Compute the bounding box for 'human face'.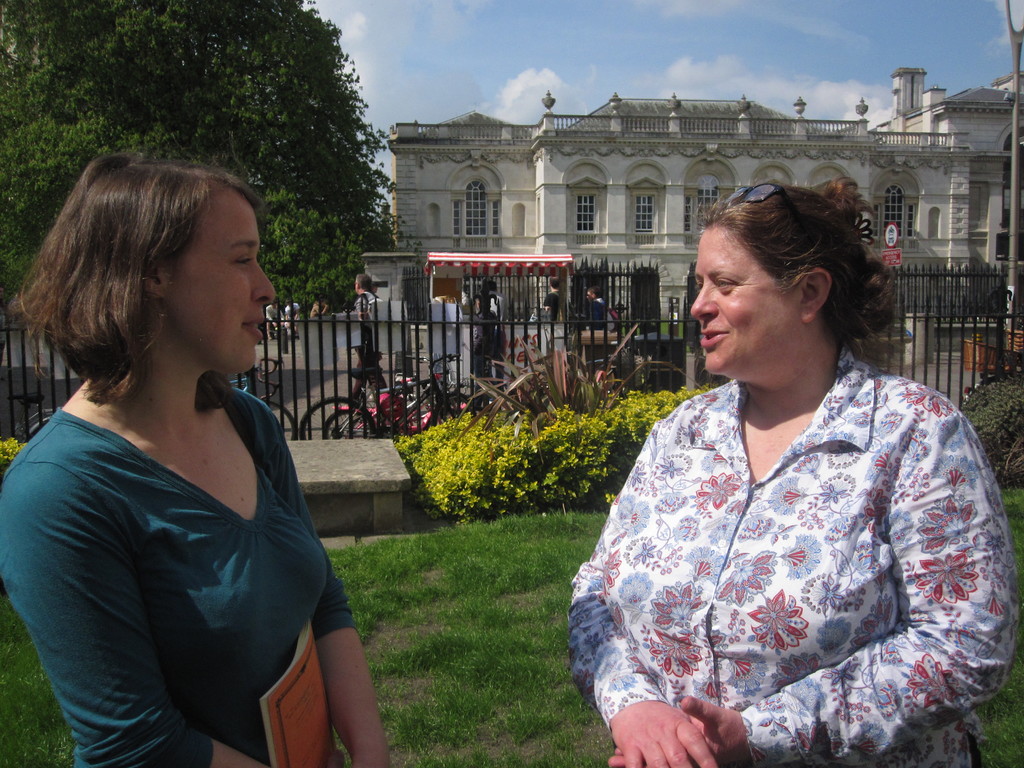
Rect(689, 230, 793, 372).
